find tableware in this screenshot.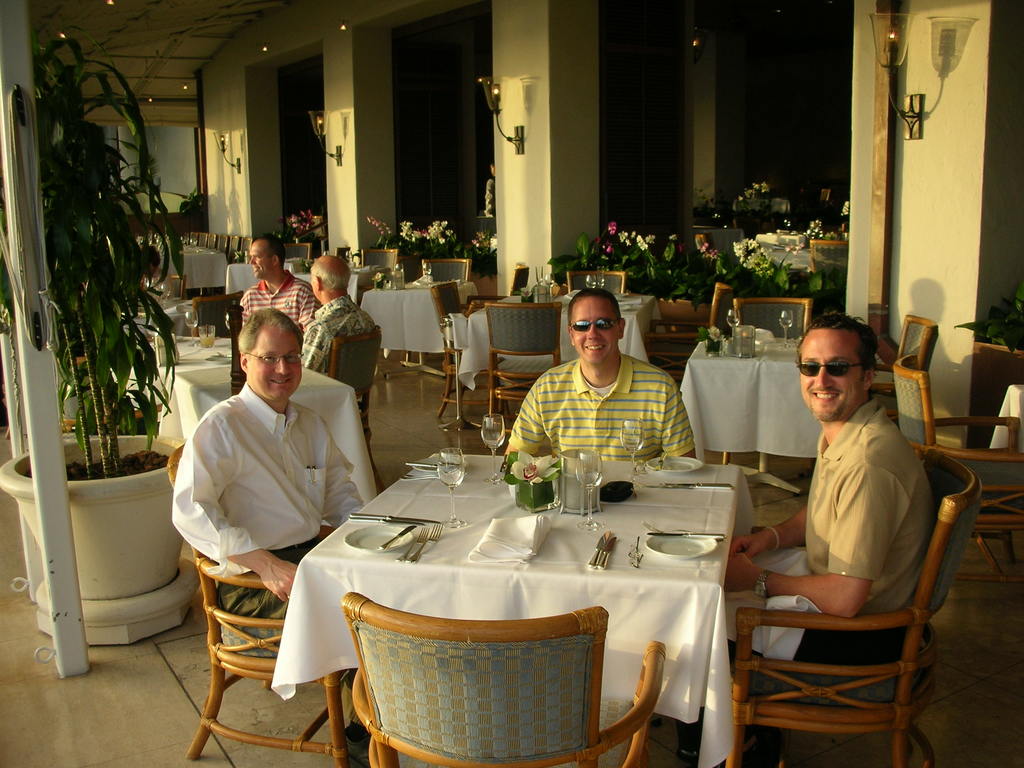
The bounding box for tableware is detection(182, 308, 198, 348).
